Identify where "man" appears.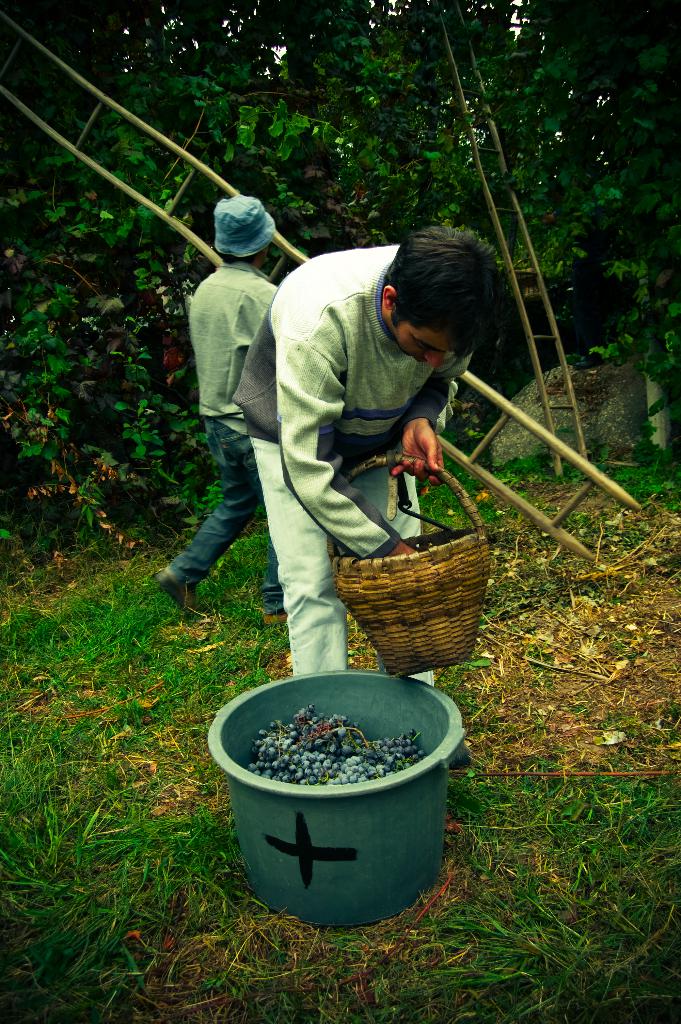
Appears at {"left": 248, "top": 231, "right": 500, "bottom": 678}.
